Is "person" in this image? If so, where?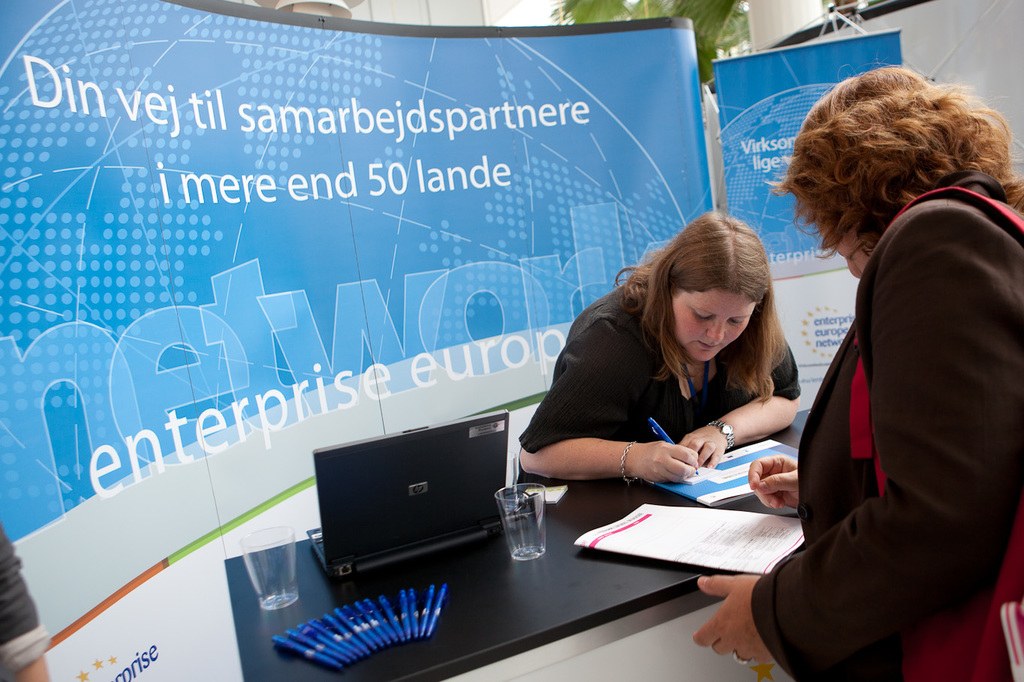
Yes, at {"left": 526, "top": 206, "right": 821, "bottom": 542}.
